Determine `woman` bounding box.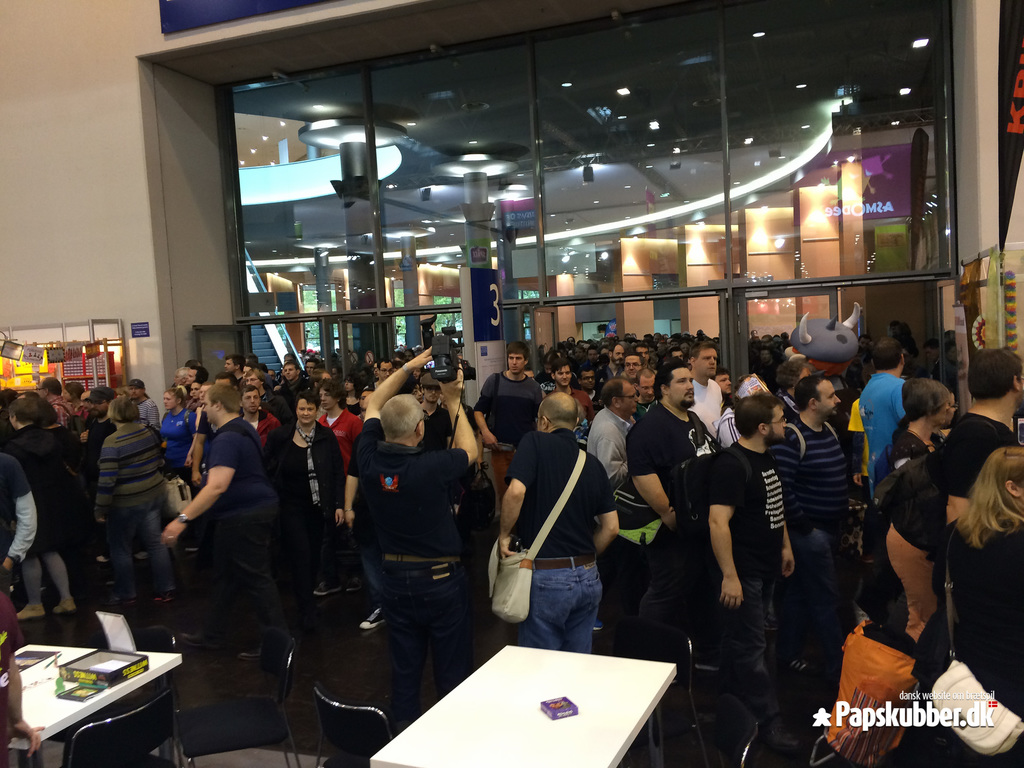
Determined: 913, 442, 1023, 721.
